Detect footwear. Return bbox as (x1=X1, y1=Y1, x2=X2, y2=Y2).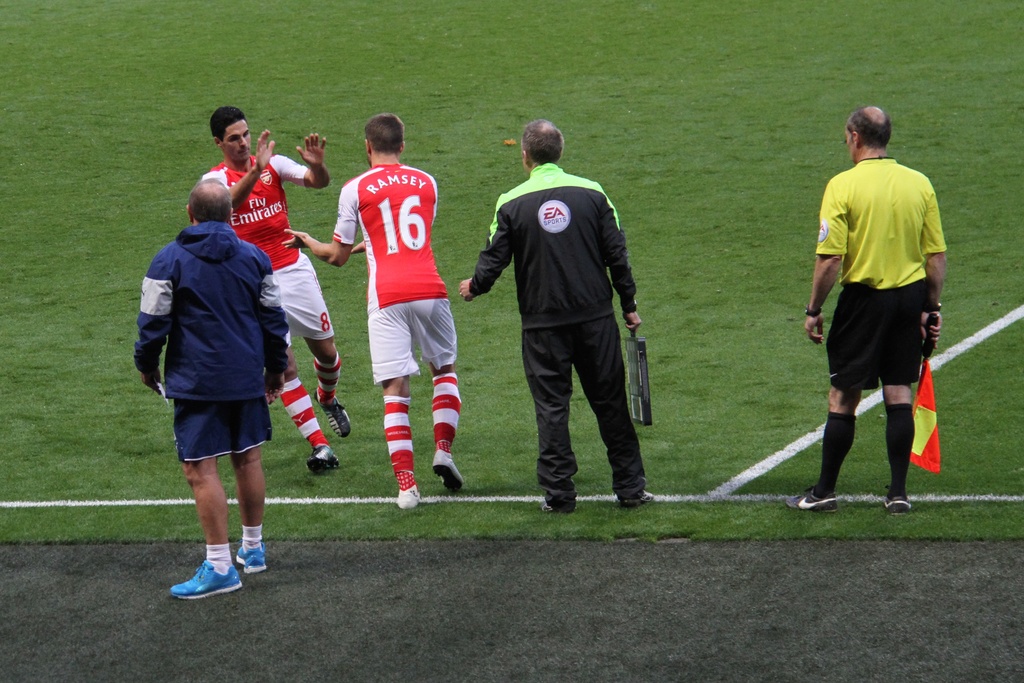
(x1=234, y1=540, x2=268, y2=572).
